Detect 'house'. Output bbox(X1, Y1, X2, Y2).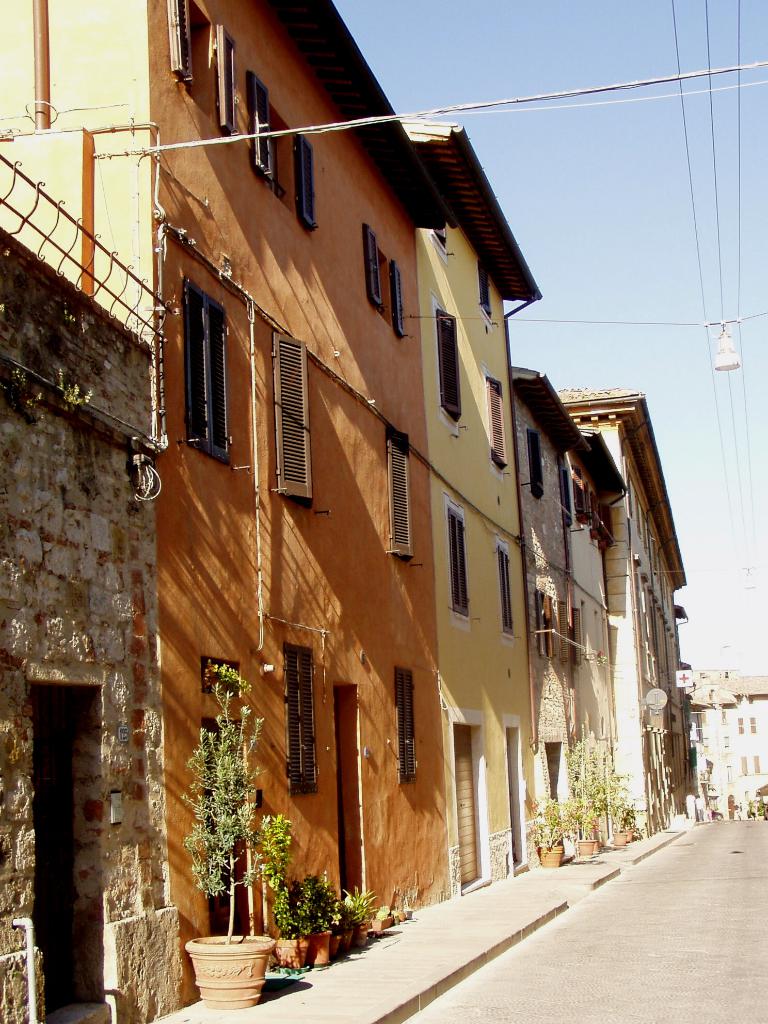
bbox(170, 63, 572, 932).
